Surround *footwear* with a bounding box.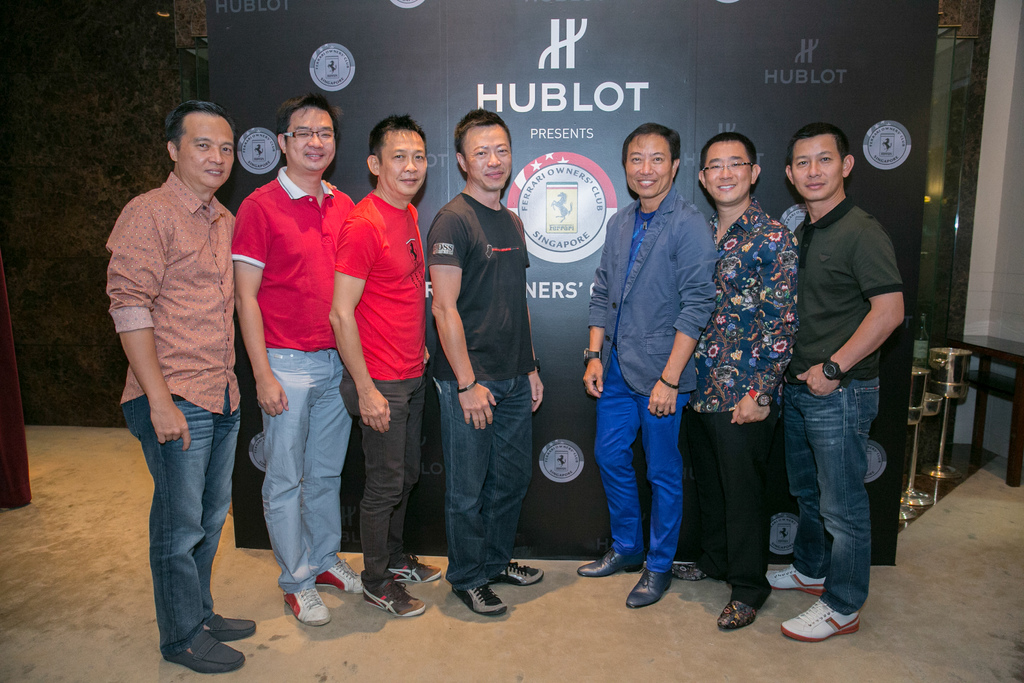
rect(199, 610, 257, 638).
